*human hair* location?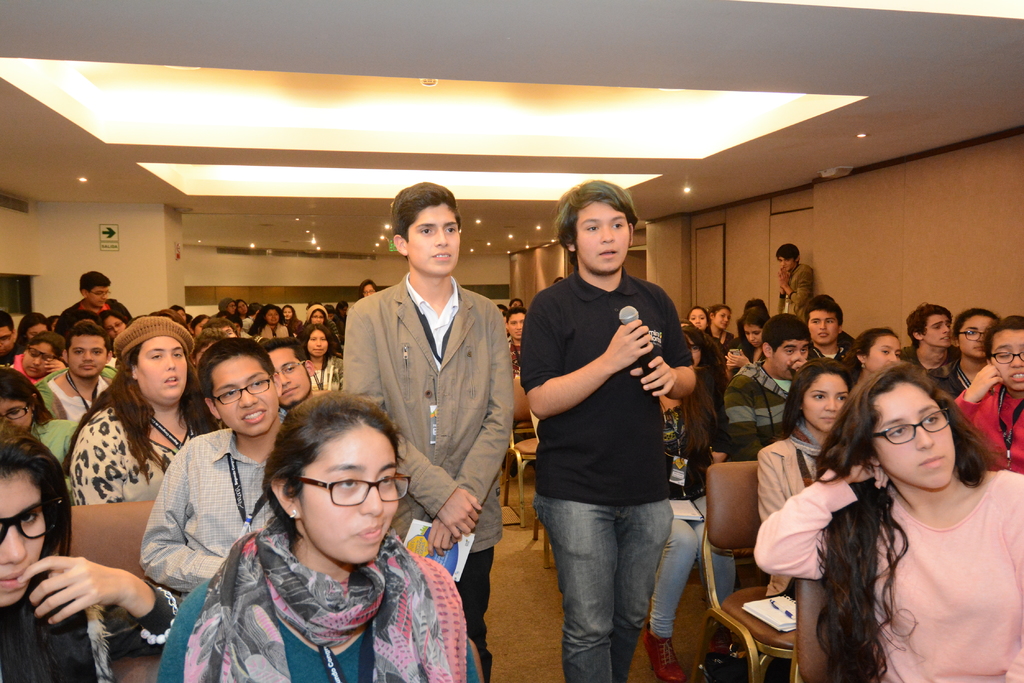
bbox=[236, 300, 243, 317]
